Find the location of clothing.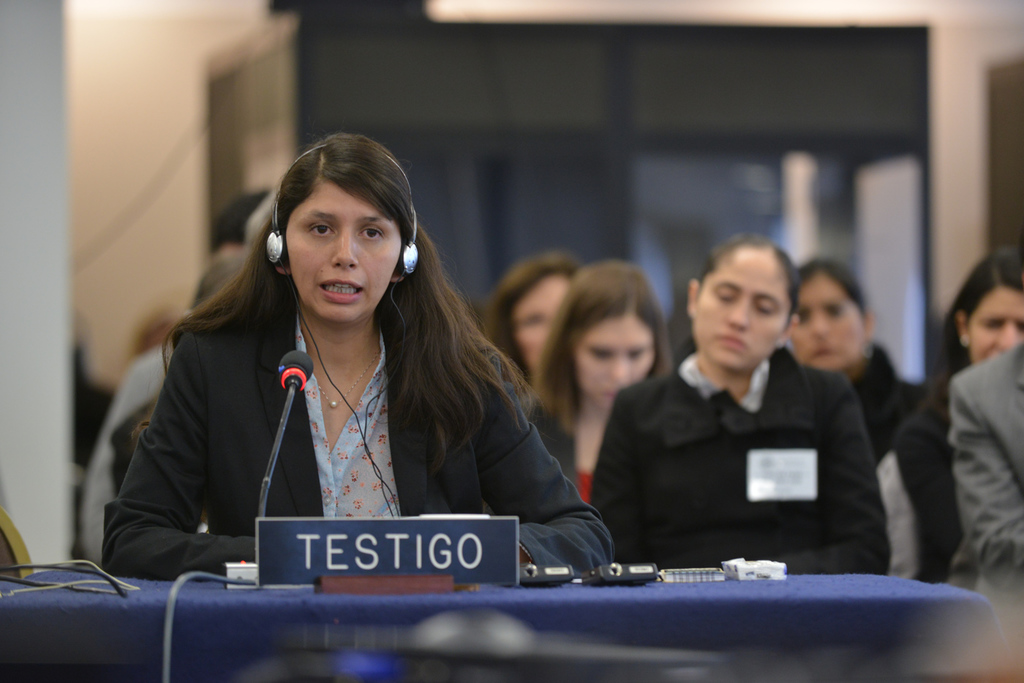
Location: [111,262,595,586].
